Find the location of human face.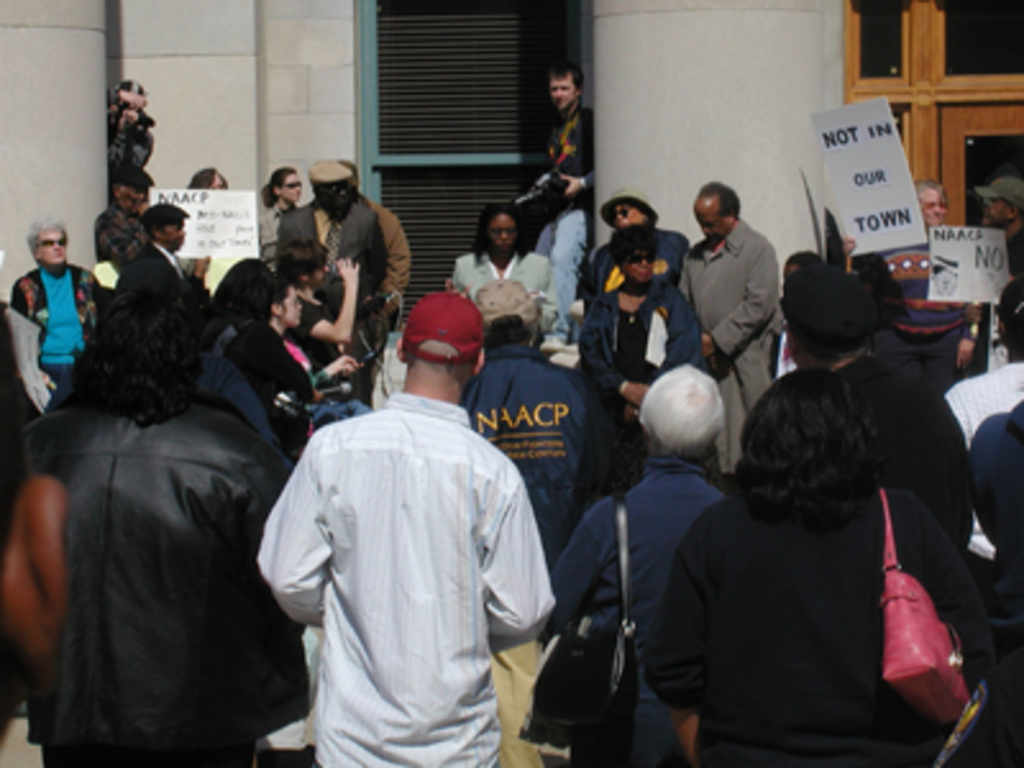
Location: left=607, top=202, right=645, bottom=233.
